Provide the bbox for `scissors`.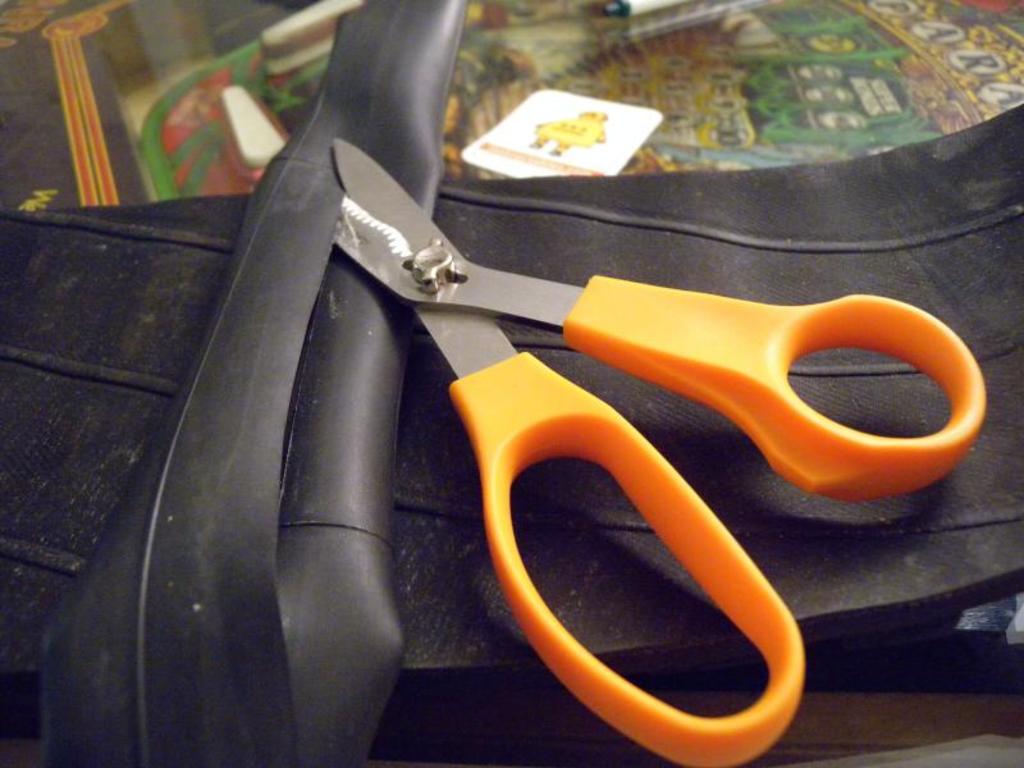
320, 134, 992, 767.
